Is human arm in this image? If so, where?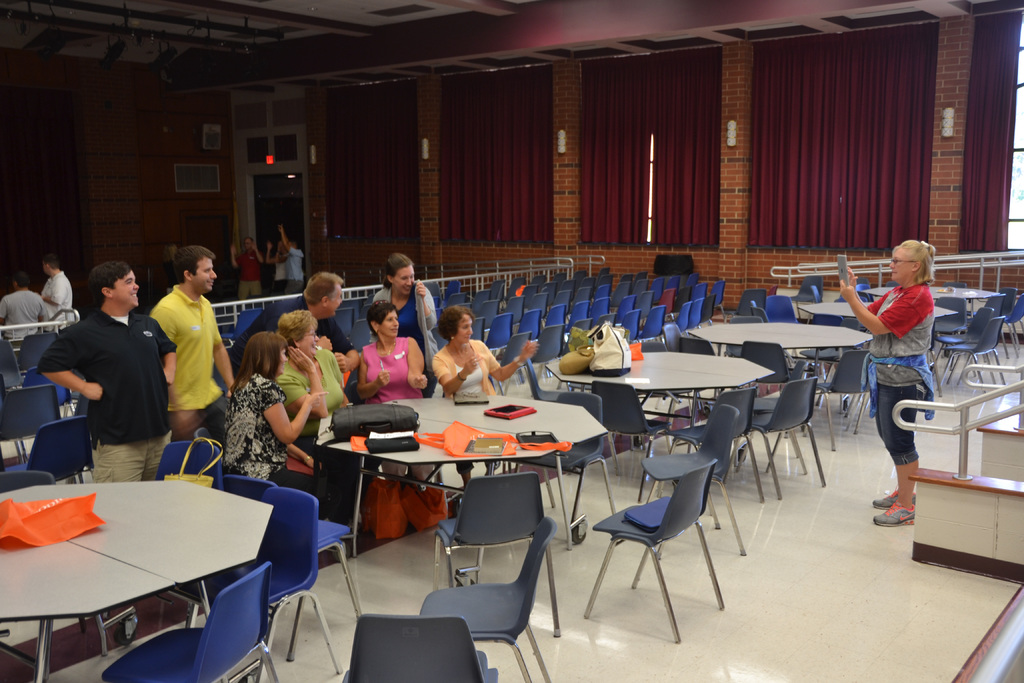
Yes, at 39,278,65,304.
